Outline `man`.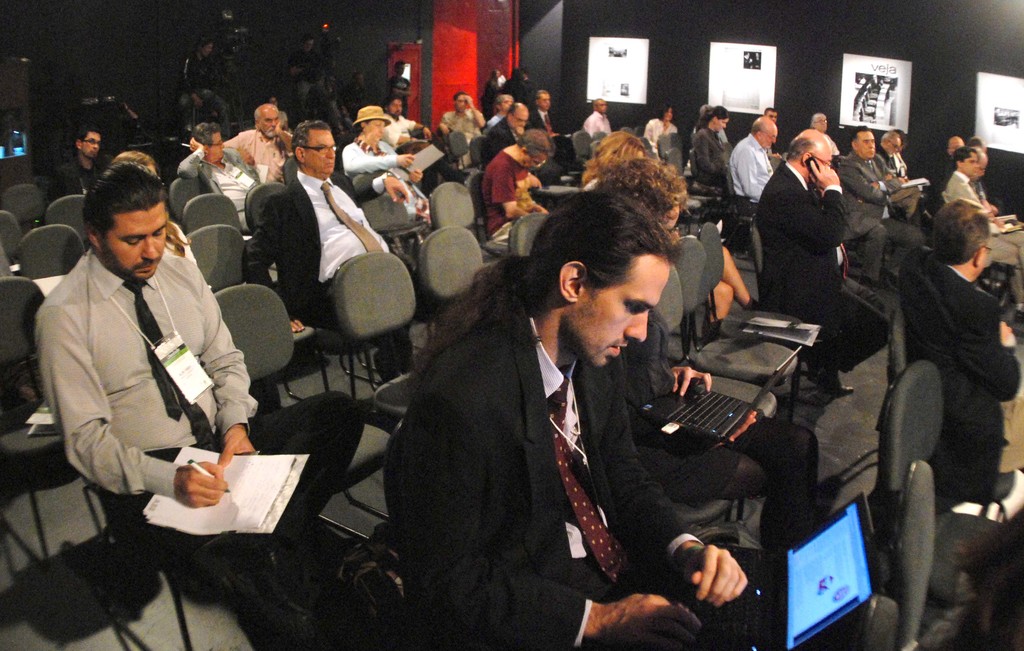
Outline: box=[225, 102, 292, 182].
